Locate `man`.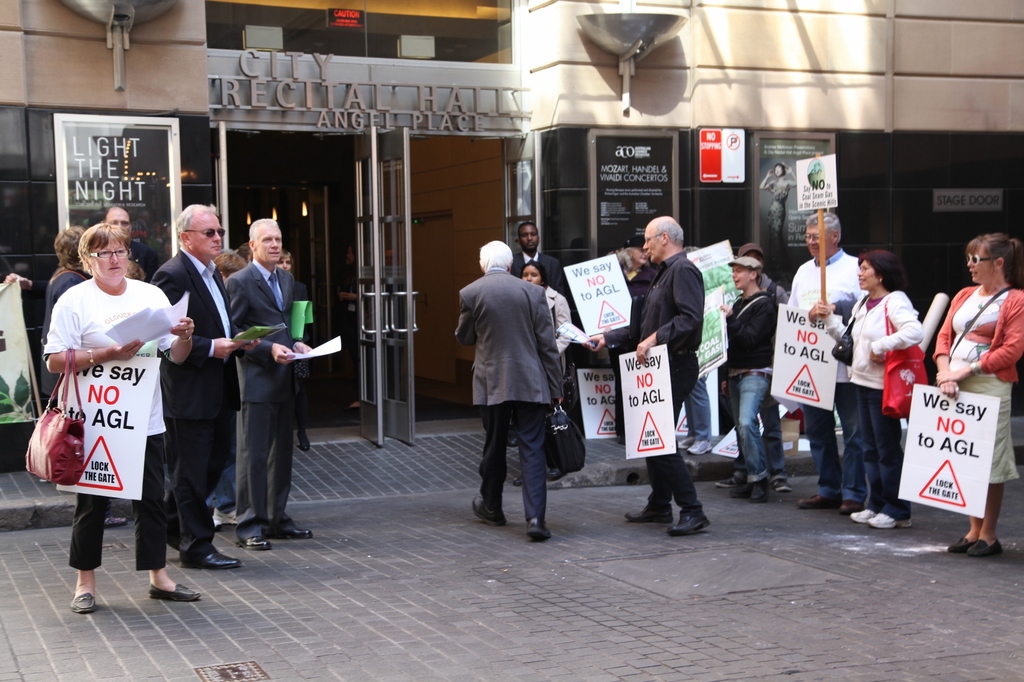
Bounding box: bbox=(718, 262, 780, 497).
